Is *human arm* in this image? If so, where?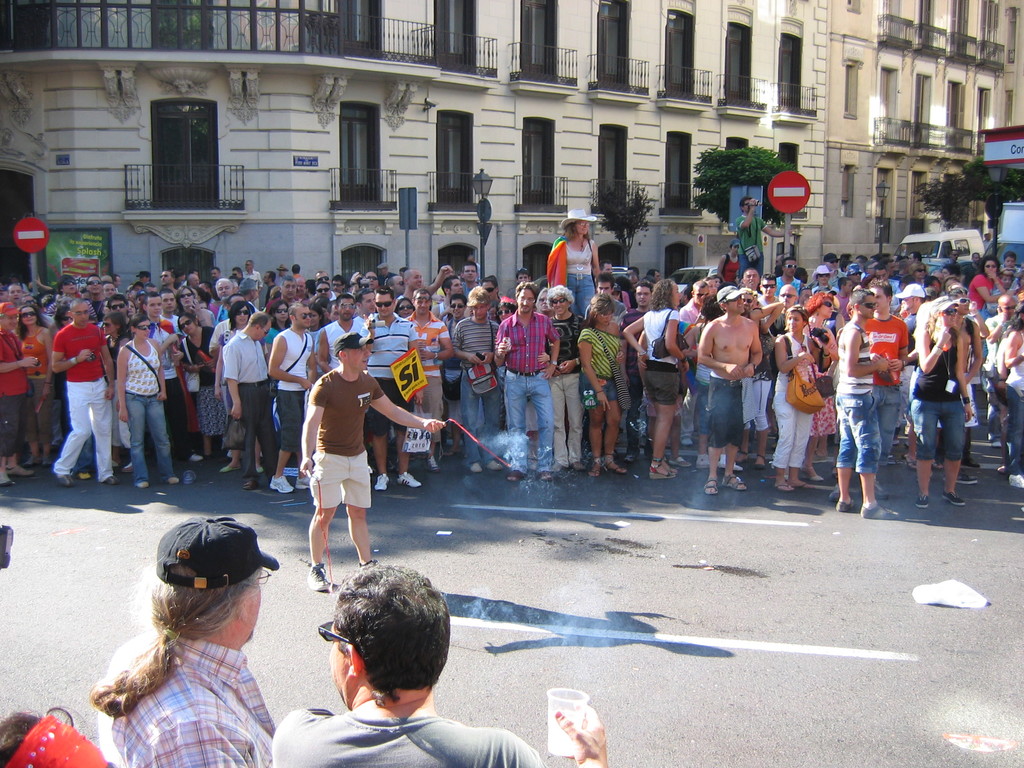
Yes, at 867,351,881,365.
